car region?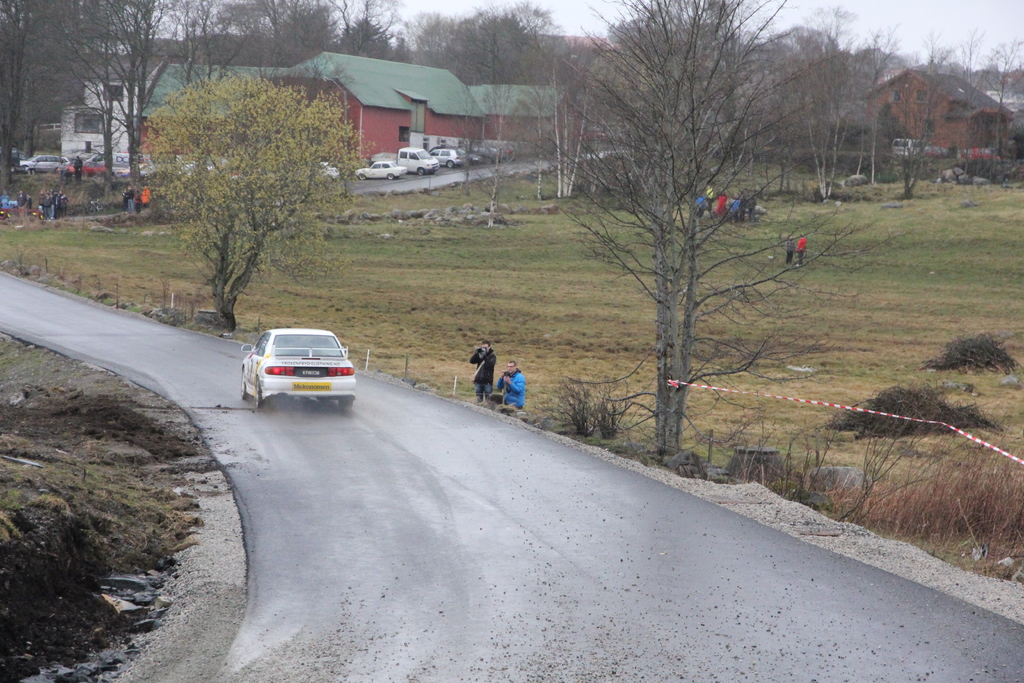
region(17, 152, 71, 176)
